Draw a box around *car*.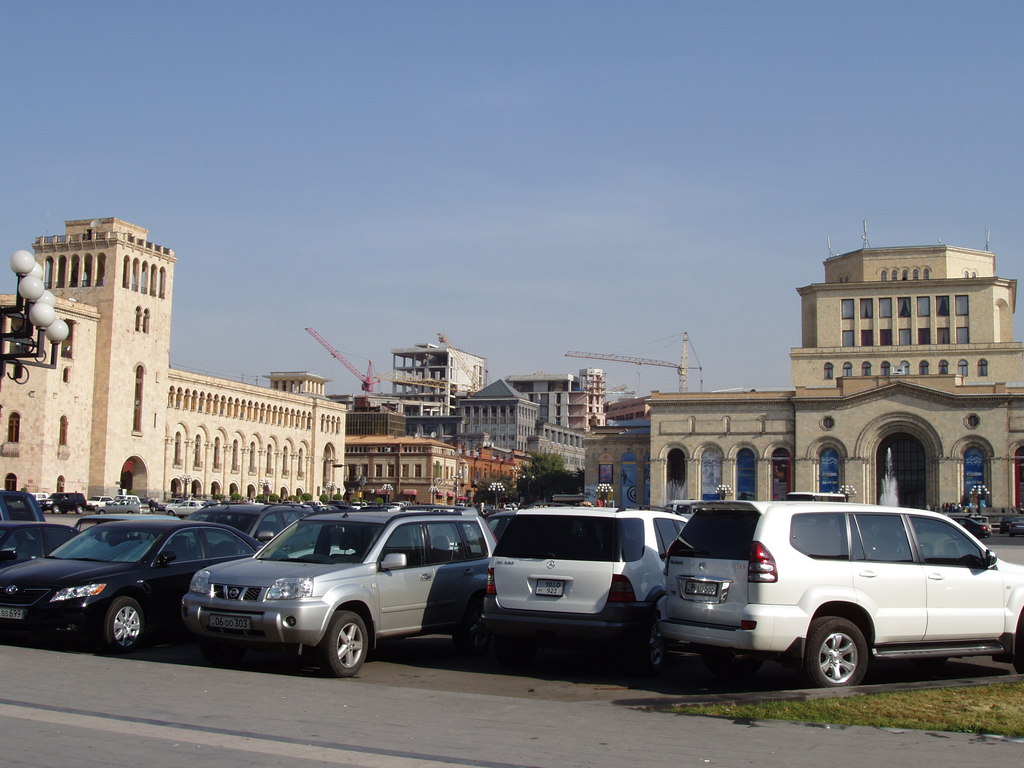
rect(1000, 515, 1017, 533).
